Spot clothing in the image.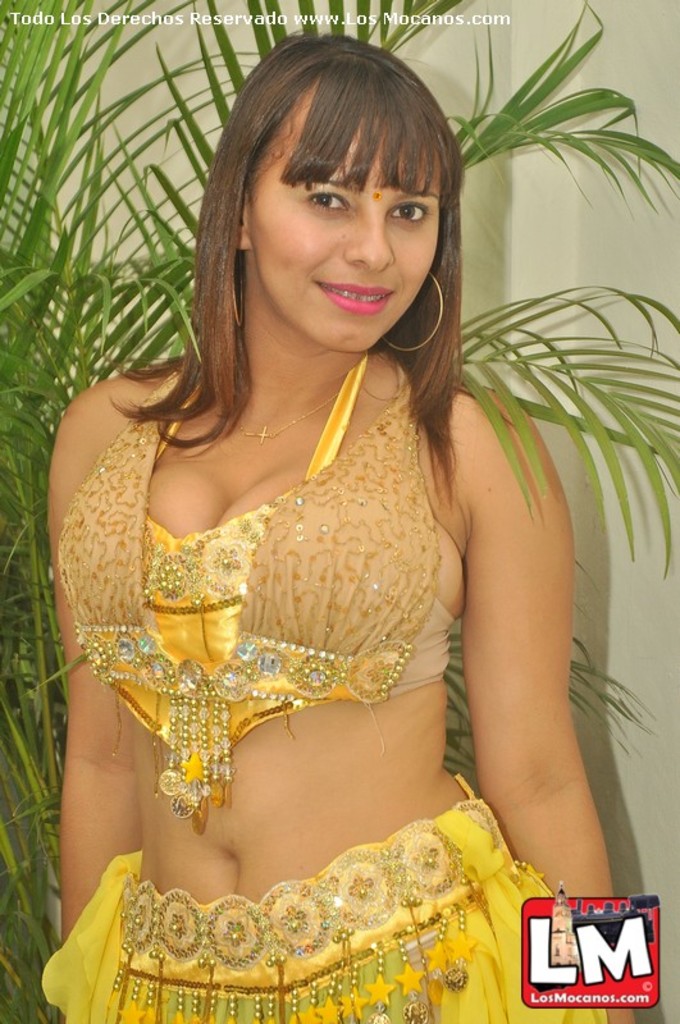
clothing found at Rect(36, 773, 604, 1023).
